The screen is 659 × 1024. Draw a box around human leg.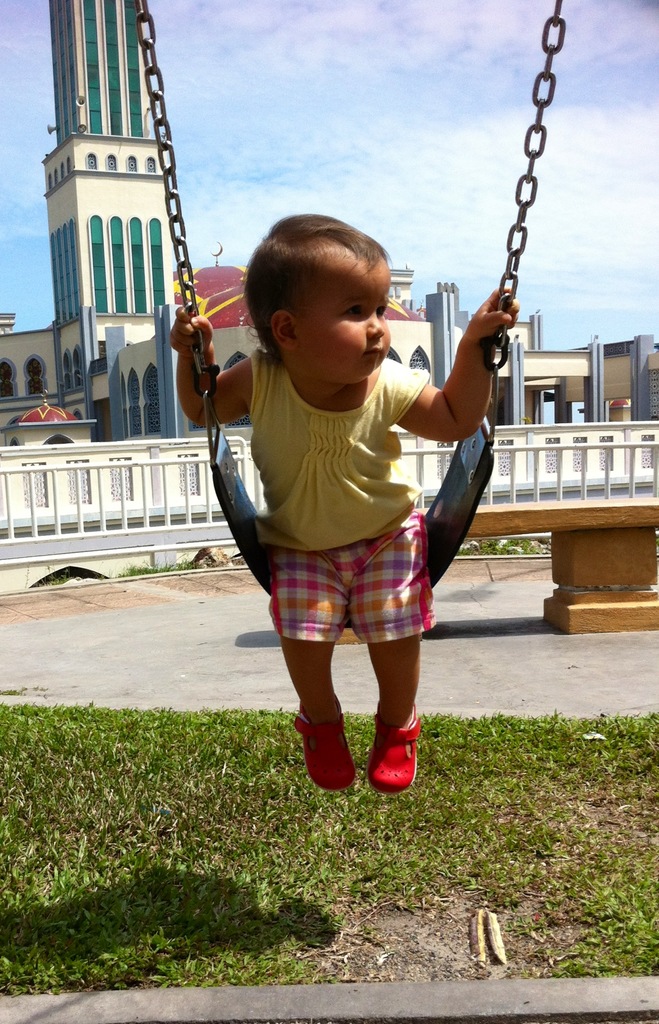
region(263, 550, 356, 792).
